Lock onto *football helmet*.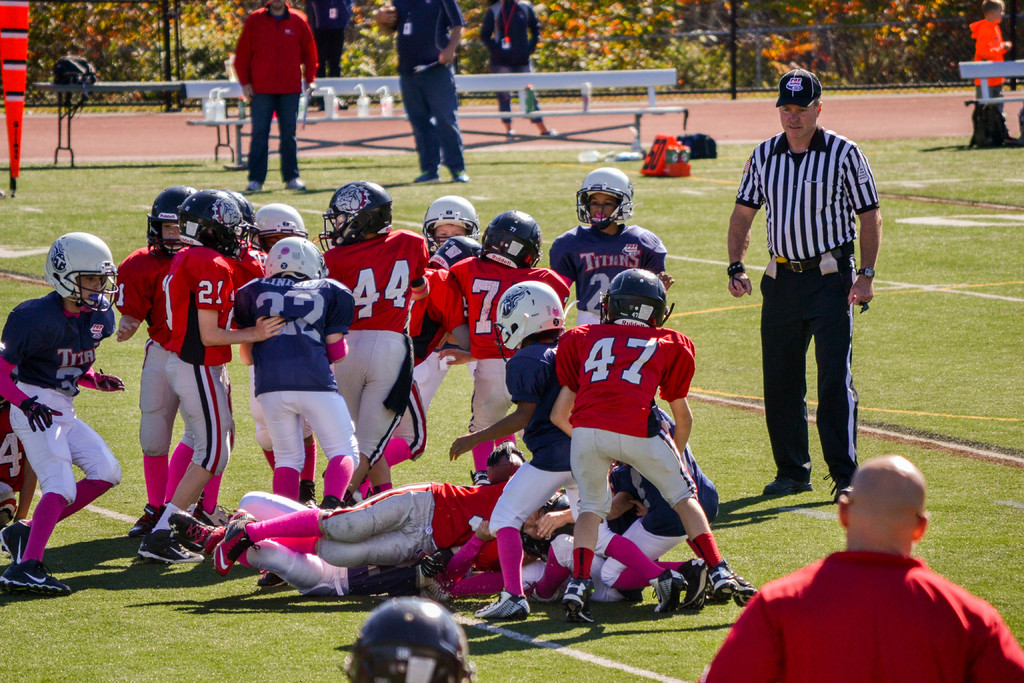
Locked: left=335, top=587, right=473, bottom=682.
